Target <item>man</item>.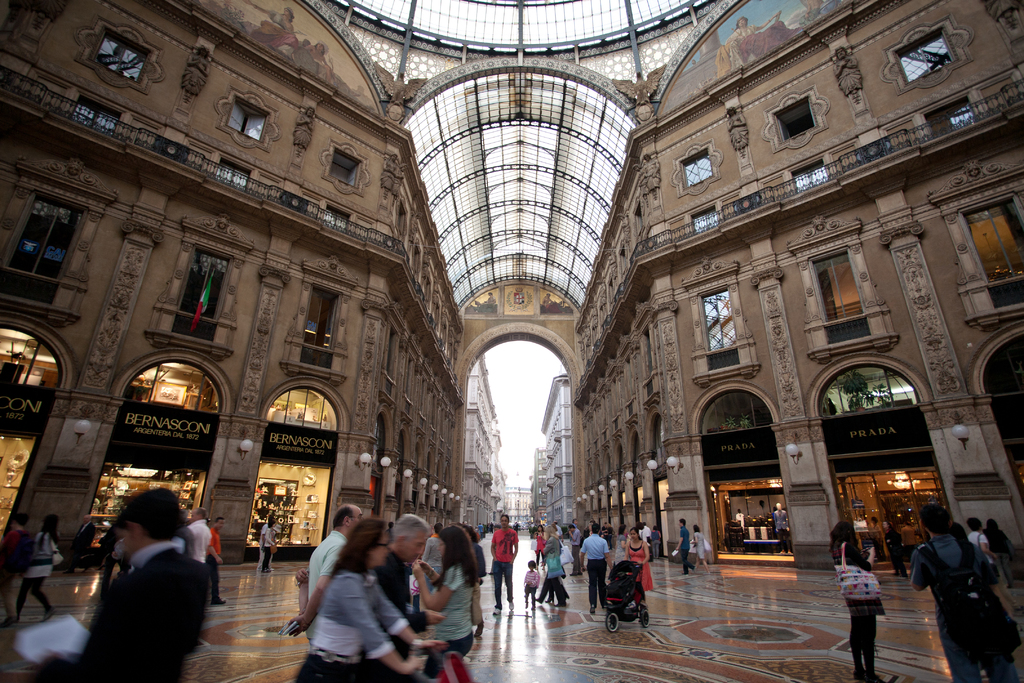
Target region: pyautogui.locateOnScreen(257, 511, 274, 570).
